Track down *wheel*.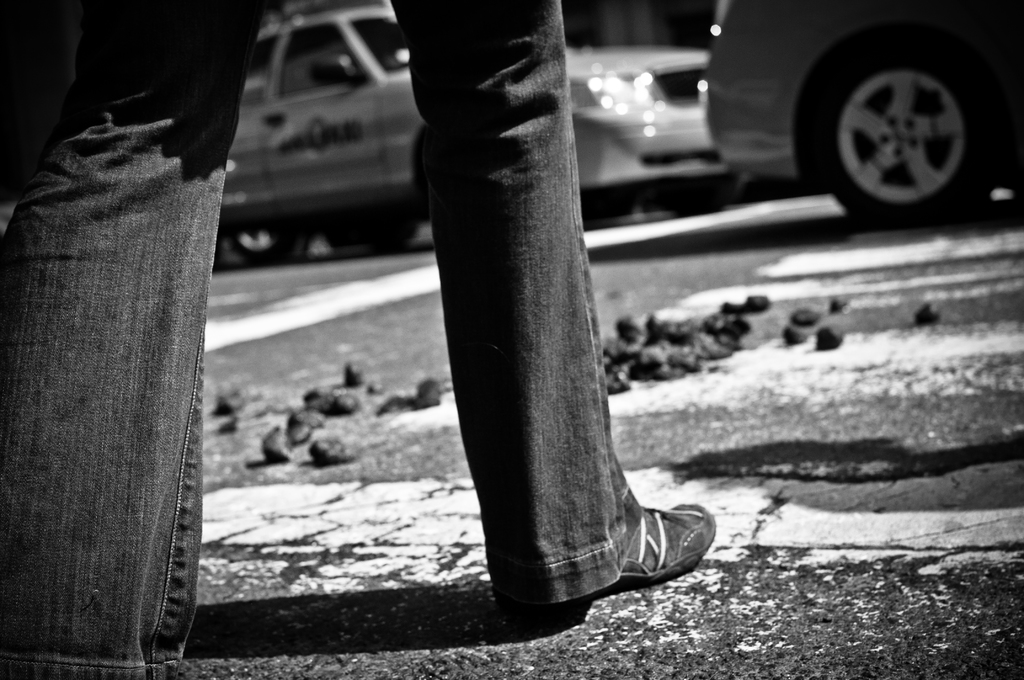
Tracked to 825:45:987:198.
